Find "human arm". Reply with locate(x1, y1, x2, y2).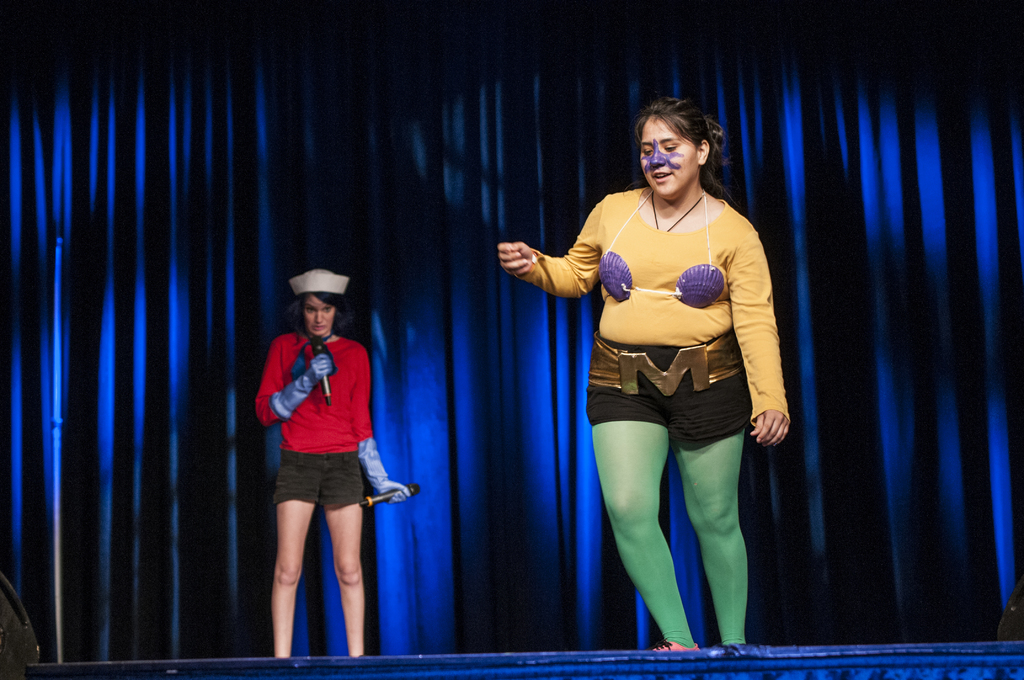
locate(358, 358, 410, 513).
